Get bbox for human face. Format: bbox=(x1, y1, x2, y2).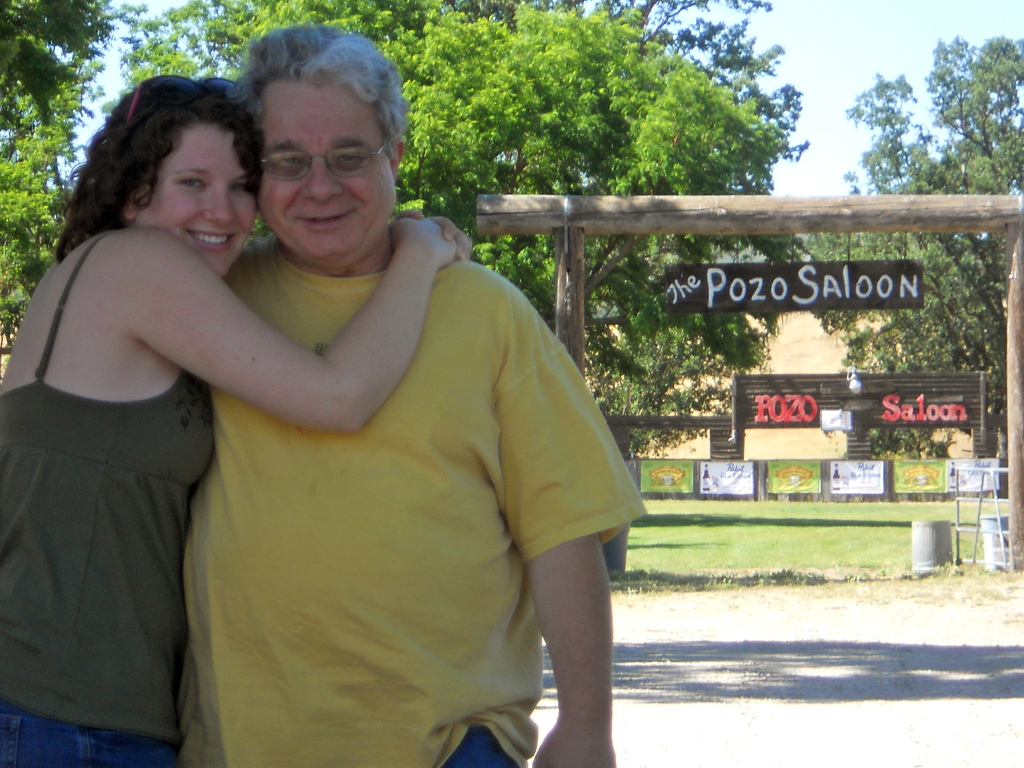
bbox=(248, 77, 387, 262).
